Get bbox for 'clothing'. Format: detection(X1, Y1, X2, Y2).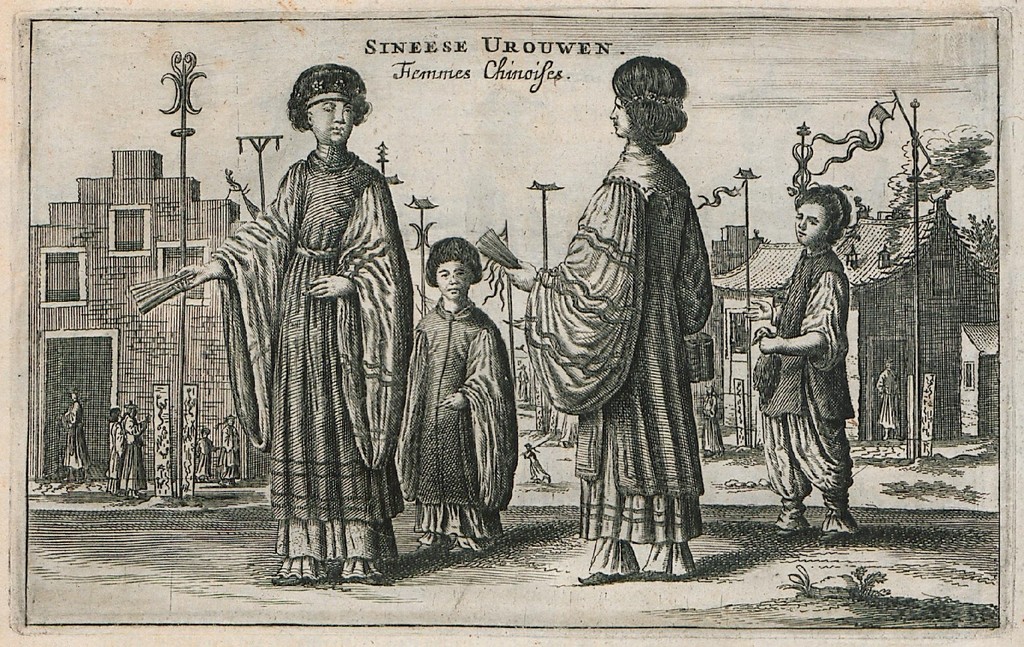
detection(63, 402, 86, 469).
